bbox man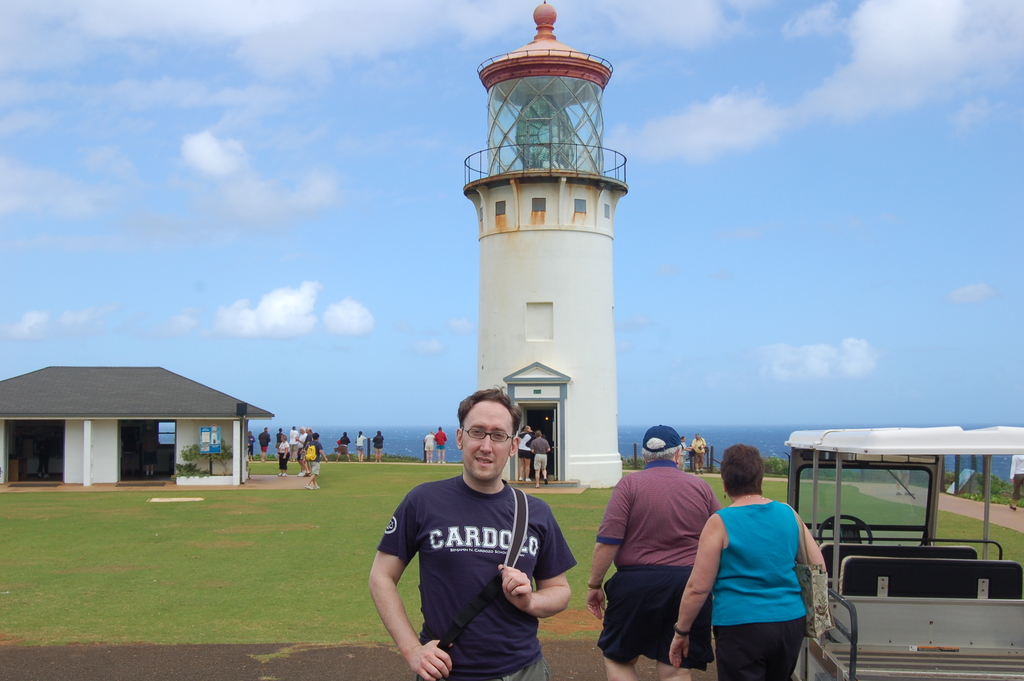
box(273, 424, 283, 453)
